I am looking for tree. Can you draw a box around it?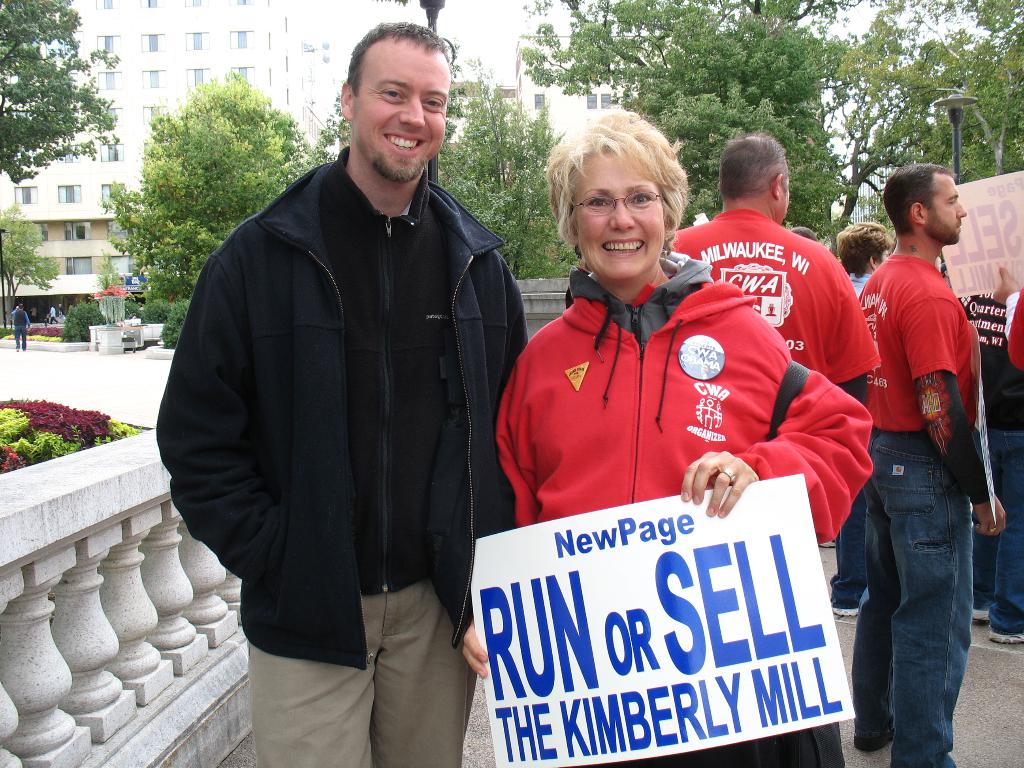
Sure, the bounding box is 435 58 584 282.
